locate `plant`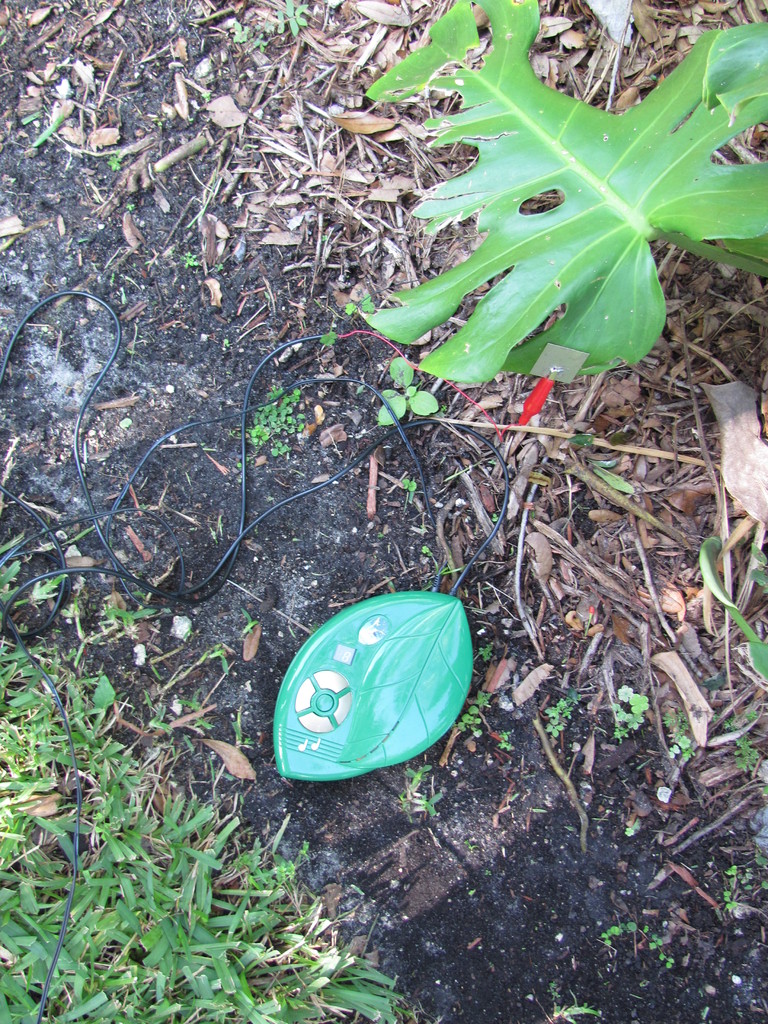
(x1=490, y1=511, x2=500, y2=525)
